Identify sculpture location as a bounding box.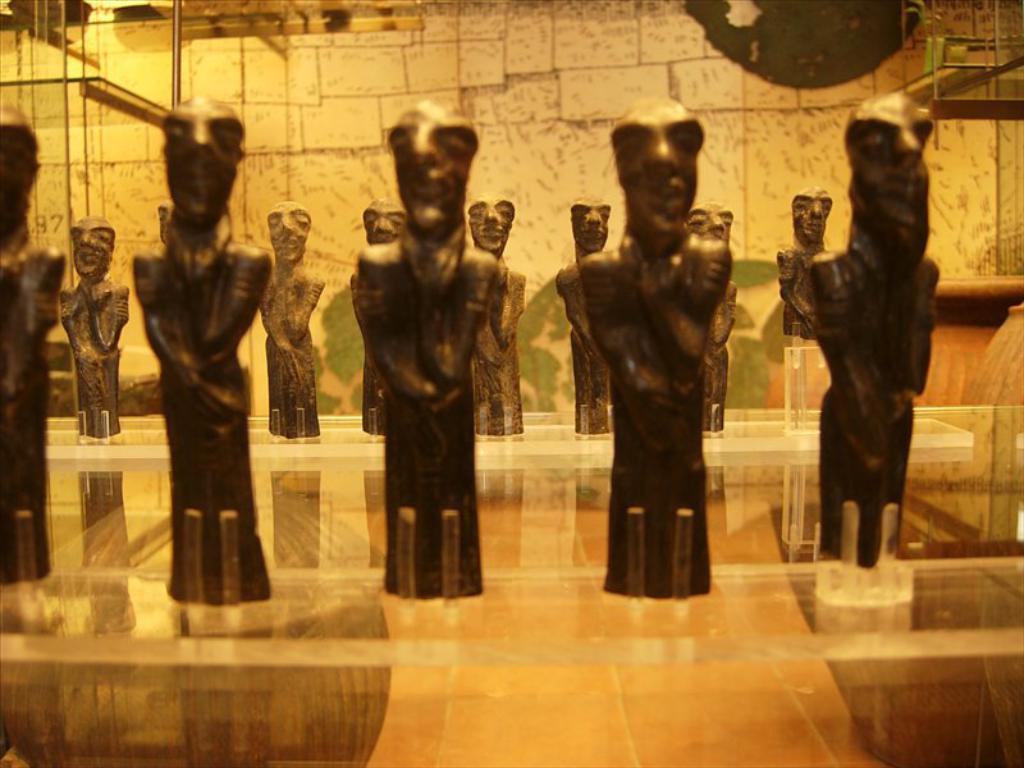
589 95 707 602.
